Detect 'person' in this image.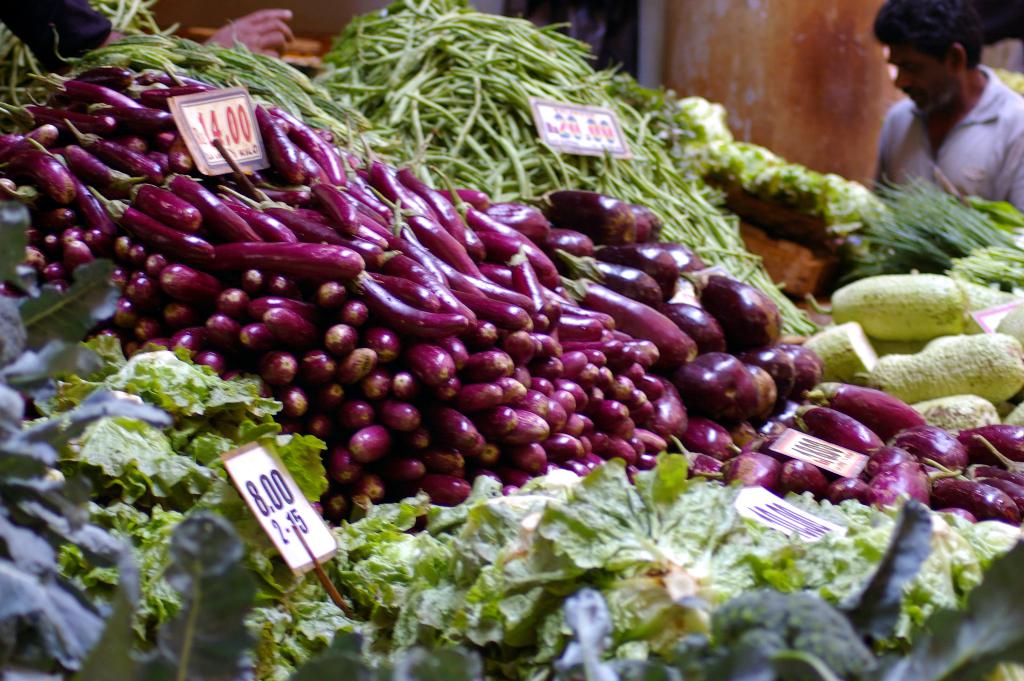
Detection: (863, 0, 1023, 218).
